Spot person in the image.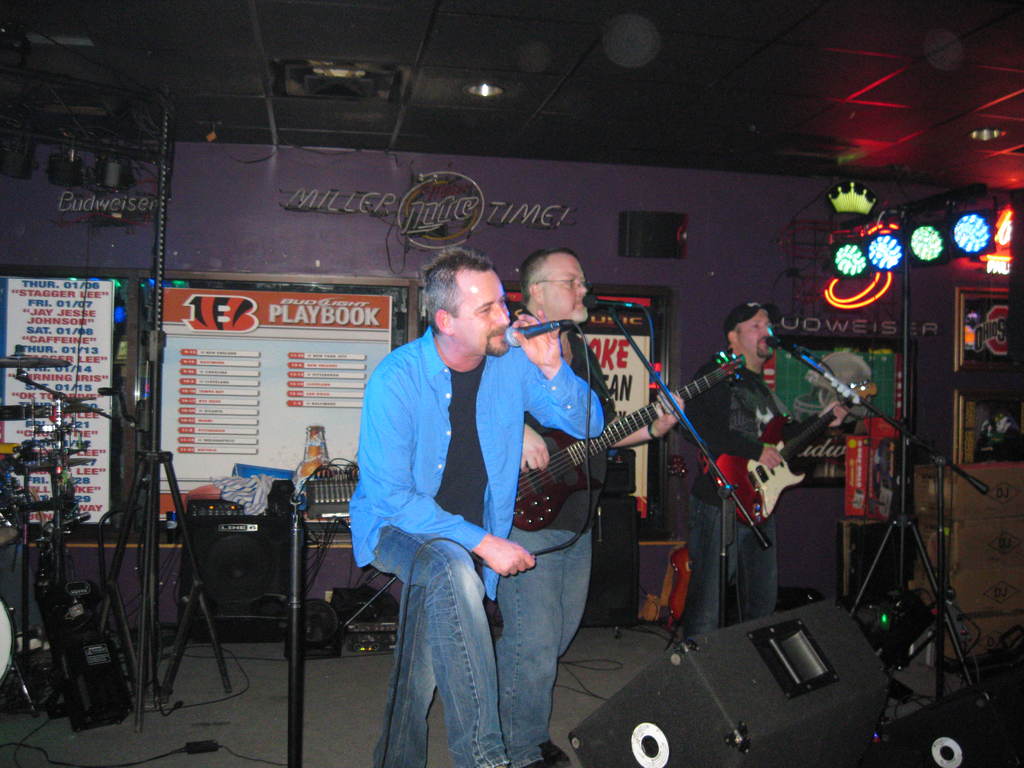
person found at 345, 237, 556, 747.
